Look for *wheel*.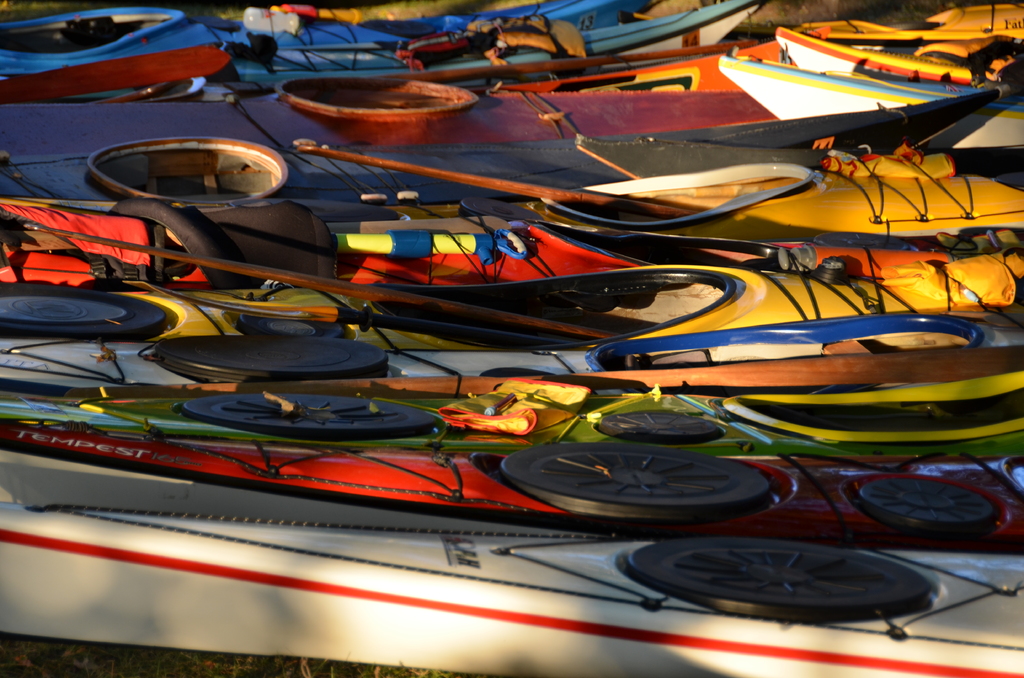
Found: bbox=[854, 480, 1015, 549].
